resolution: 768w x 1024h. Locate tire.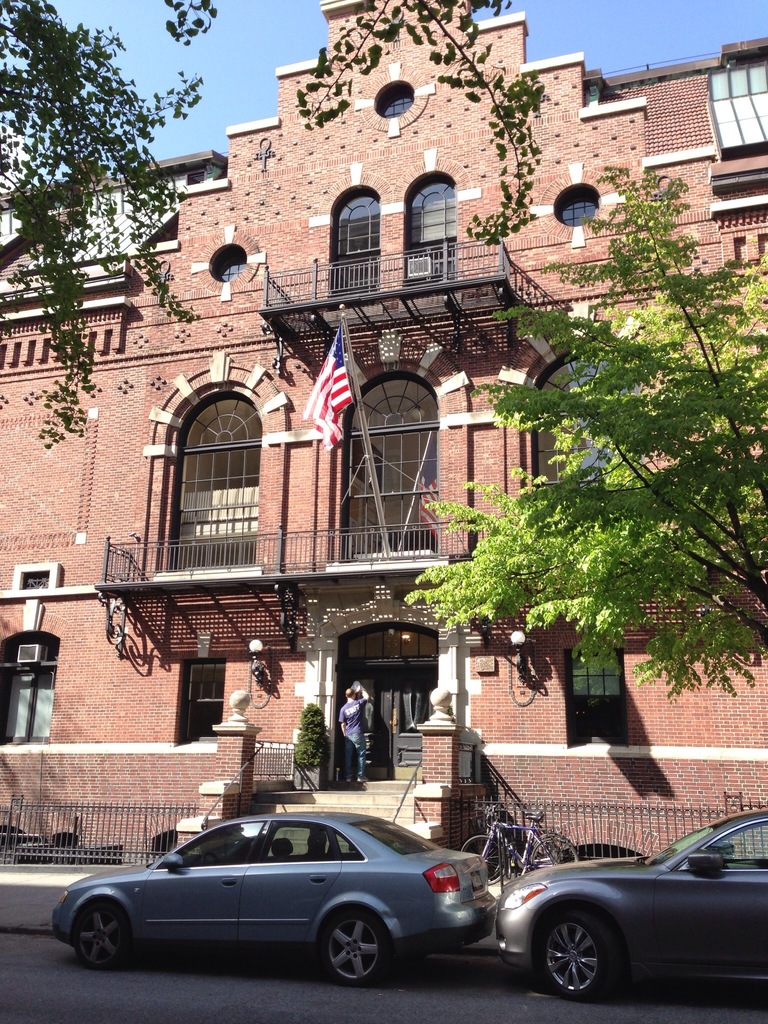
select_region(543, 909, 641, 1001).
